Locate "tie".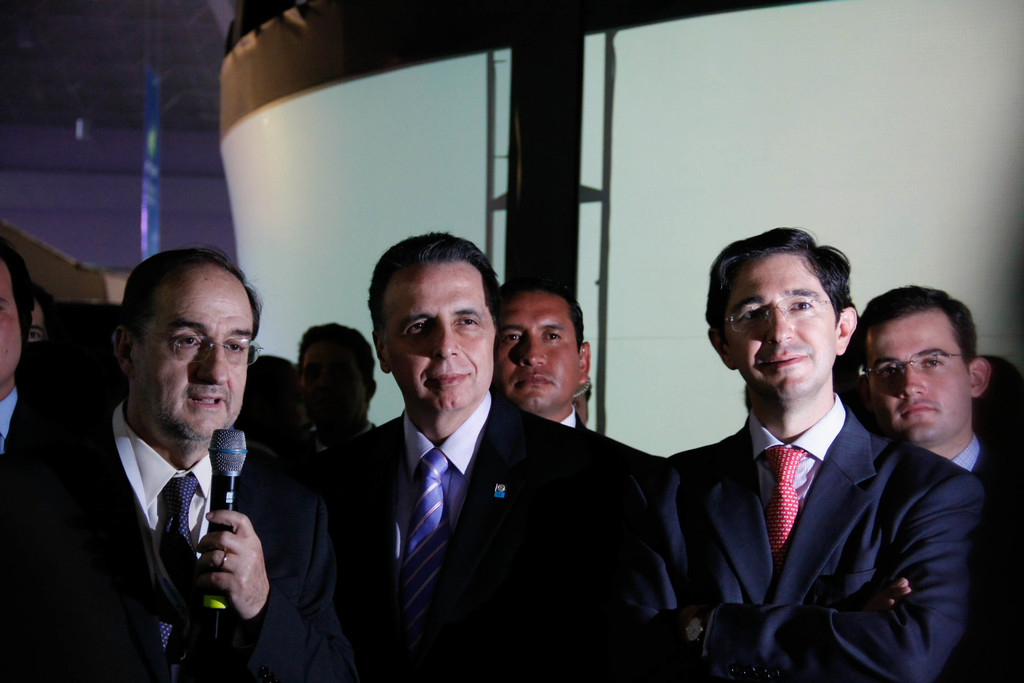
Bounding box: x1=158, y1=478, x2=201, y2=671.
